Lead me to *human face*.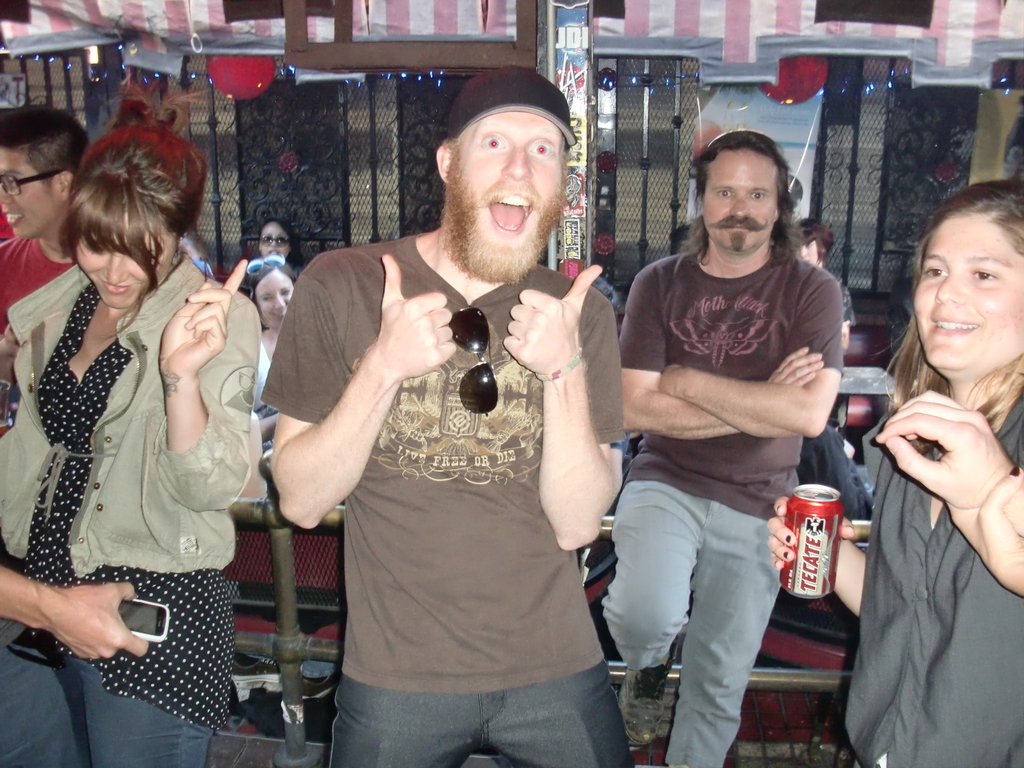
Lead to <box>0,152,58,234</box>.
